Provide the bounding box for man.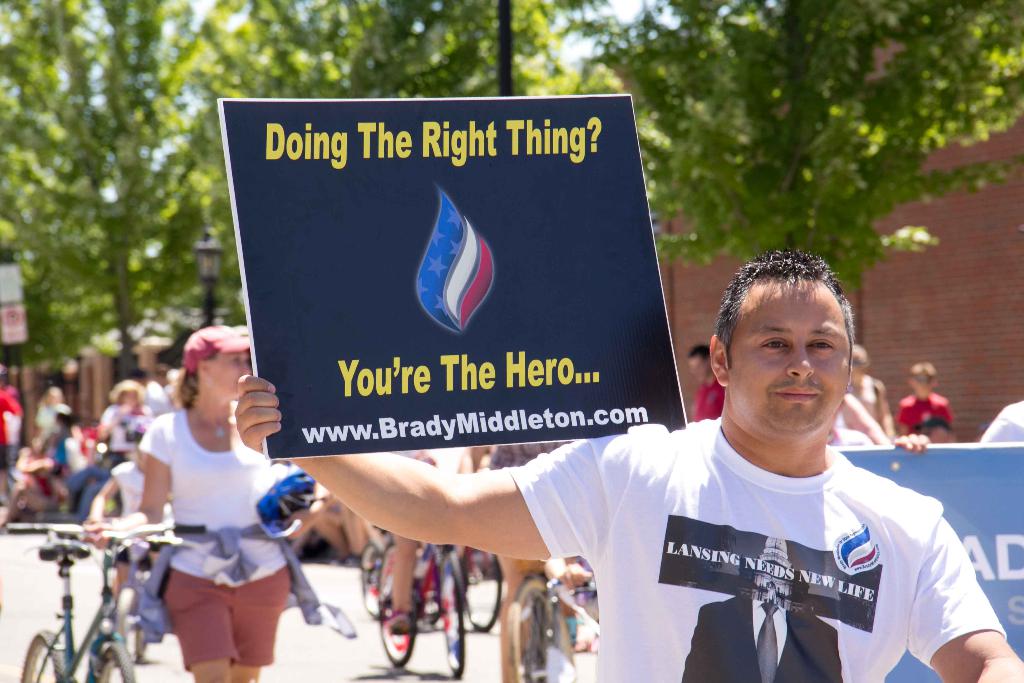
(x1=332, y1=240, x2=970, y2=671).
